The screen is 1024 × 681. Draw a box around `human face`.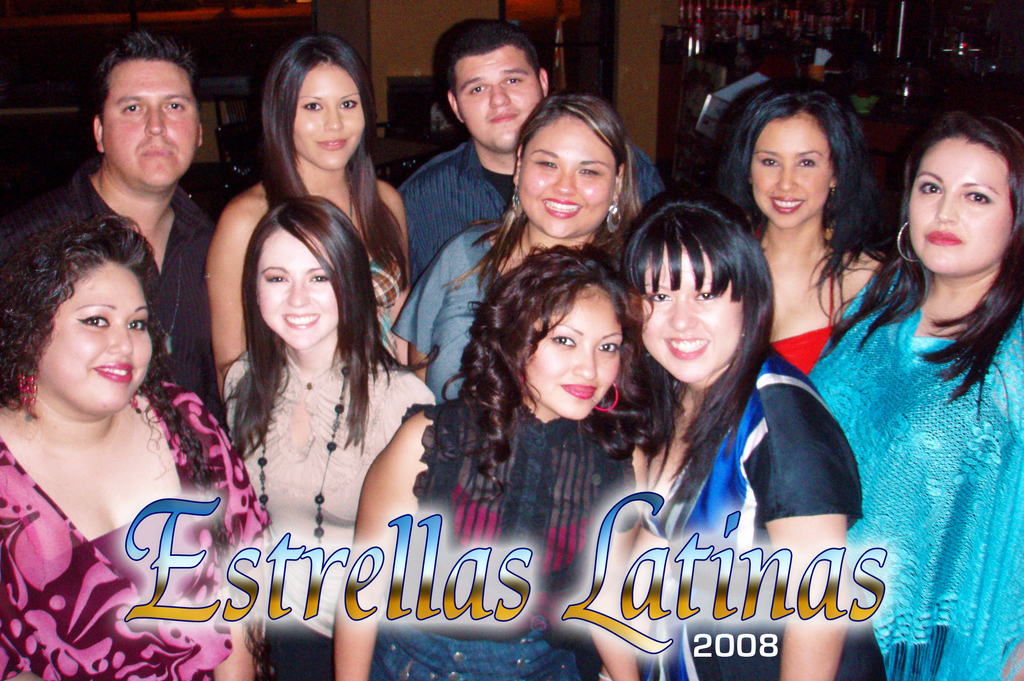
detection(456, 47, 543, 152).
